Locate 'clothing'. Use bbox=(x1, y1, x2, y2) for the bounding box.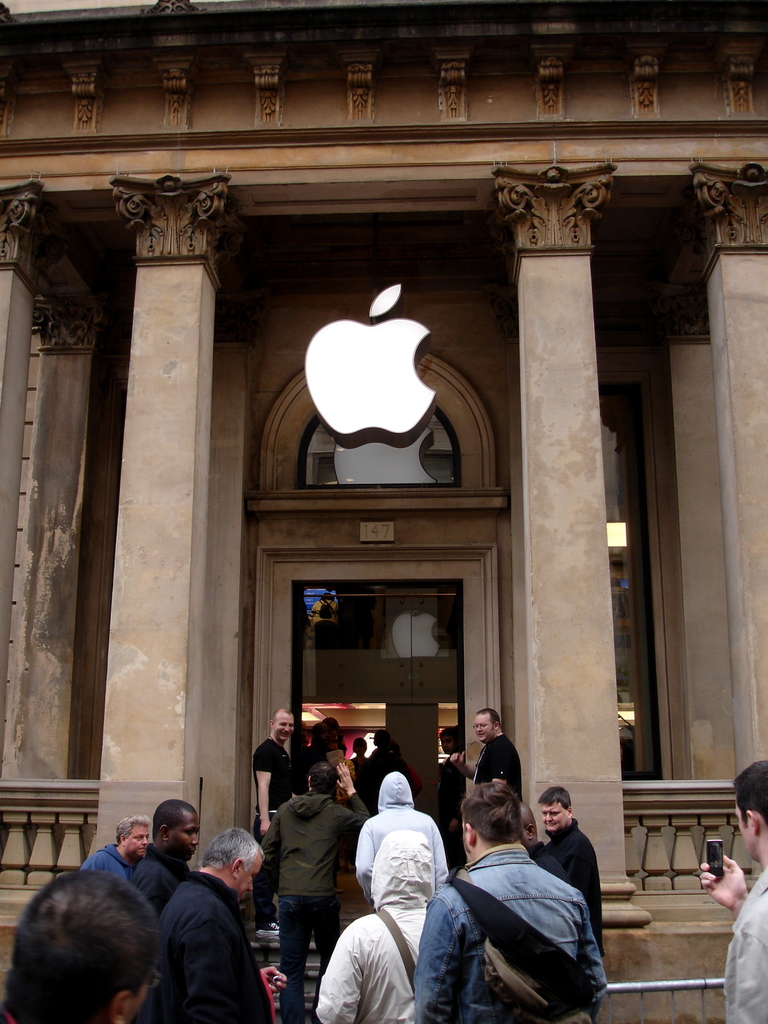
bbox=(118, 833, 193, 910).
